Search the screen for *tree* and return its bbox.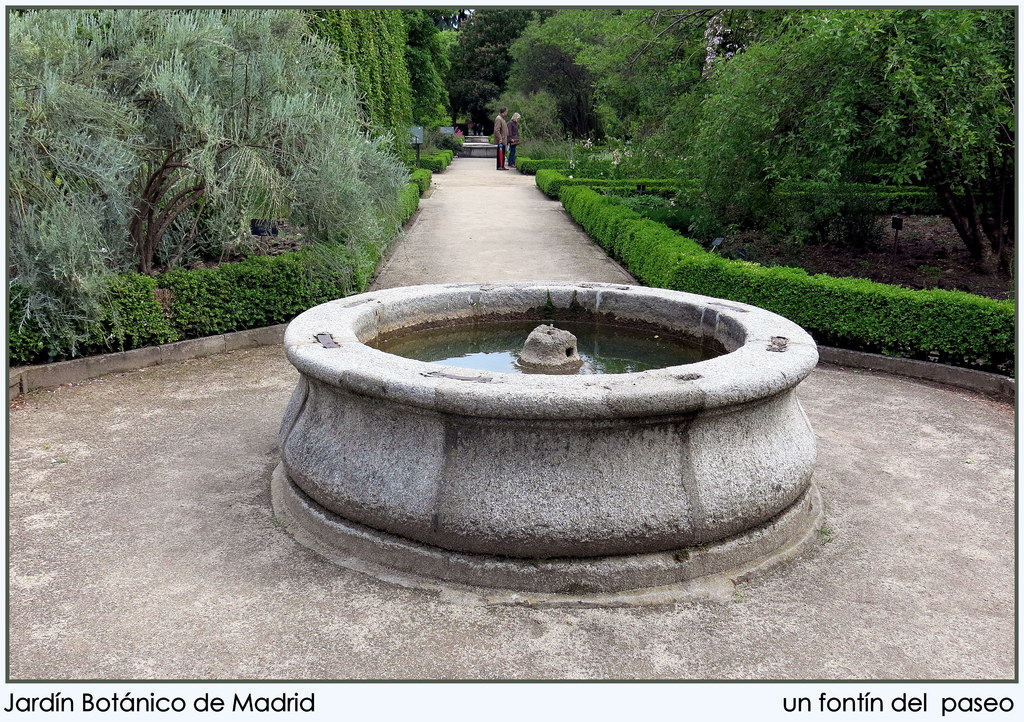
Found: x1=618, y1=0, x2=931, y2=246.
